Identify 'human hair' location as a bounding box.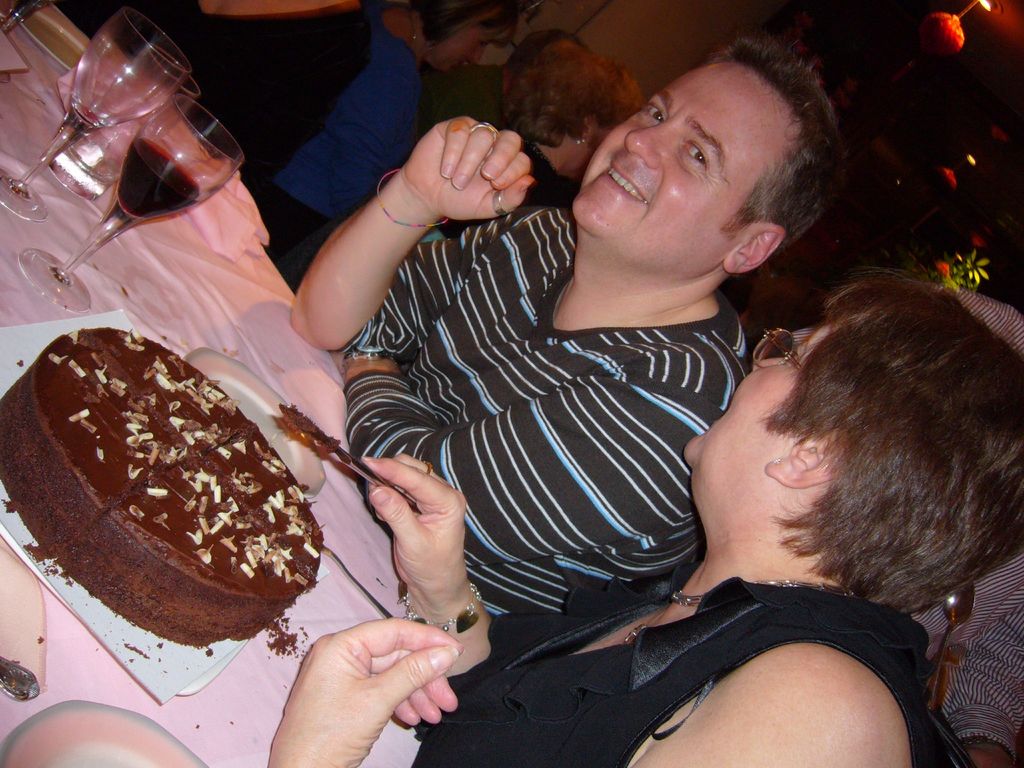
<bbox>413, 0, 522, 47</bbox>.
